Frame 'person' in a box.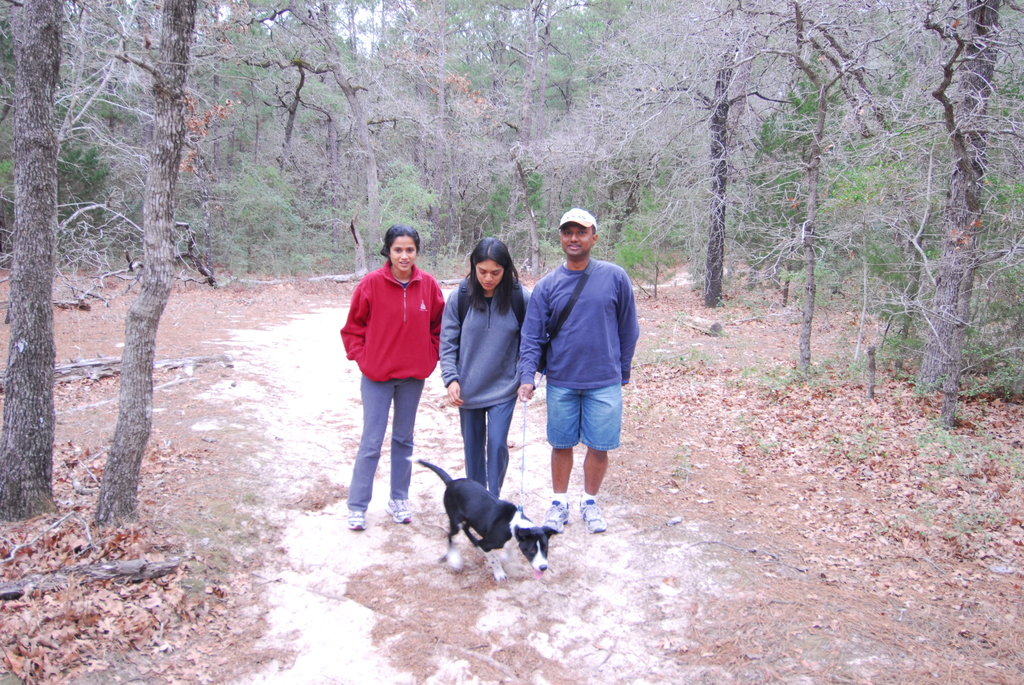
bbox=(434, 232, 530, 503).
